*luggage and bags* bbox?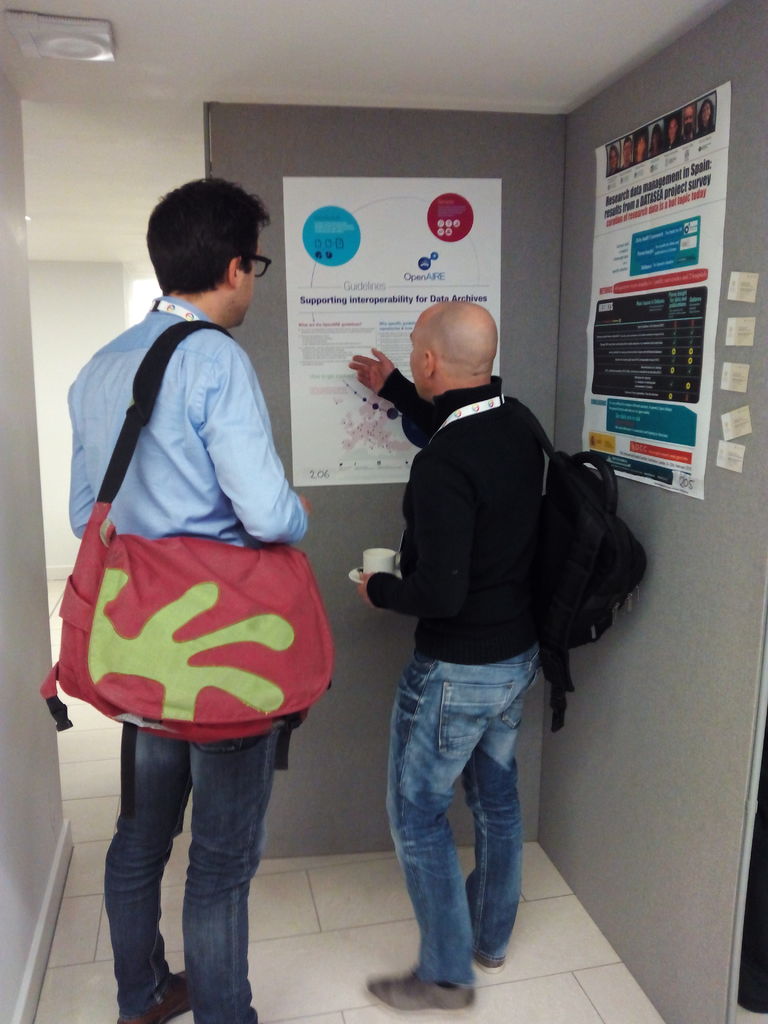
513:397:653:733
